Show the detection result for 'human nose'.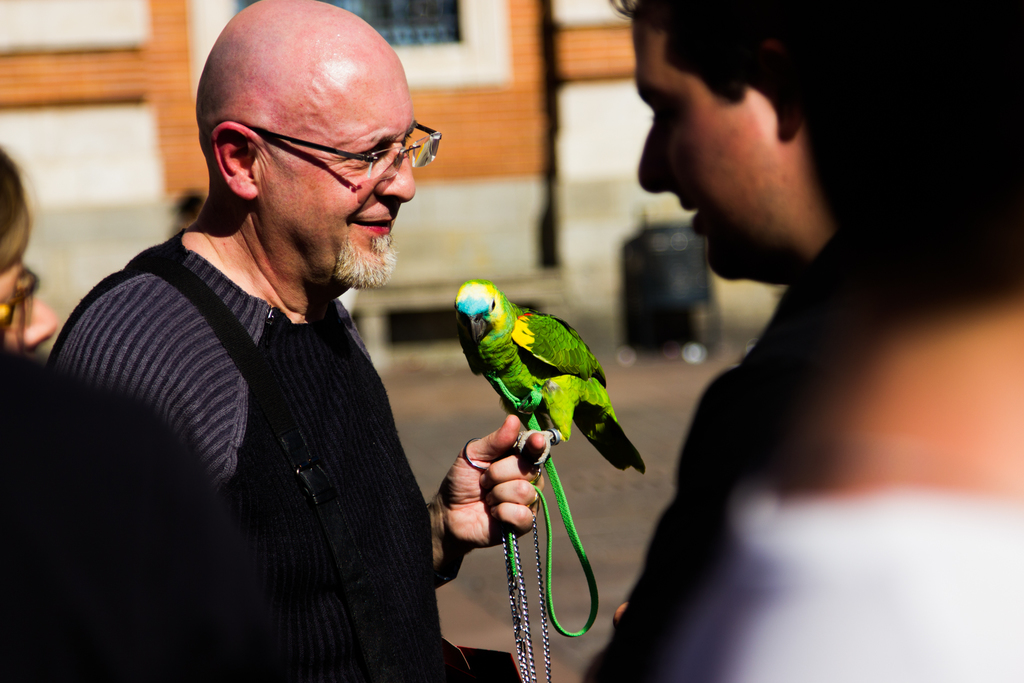
box=[379, 145, 419, 201].
